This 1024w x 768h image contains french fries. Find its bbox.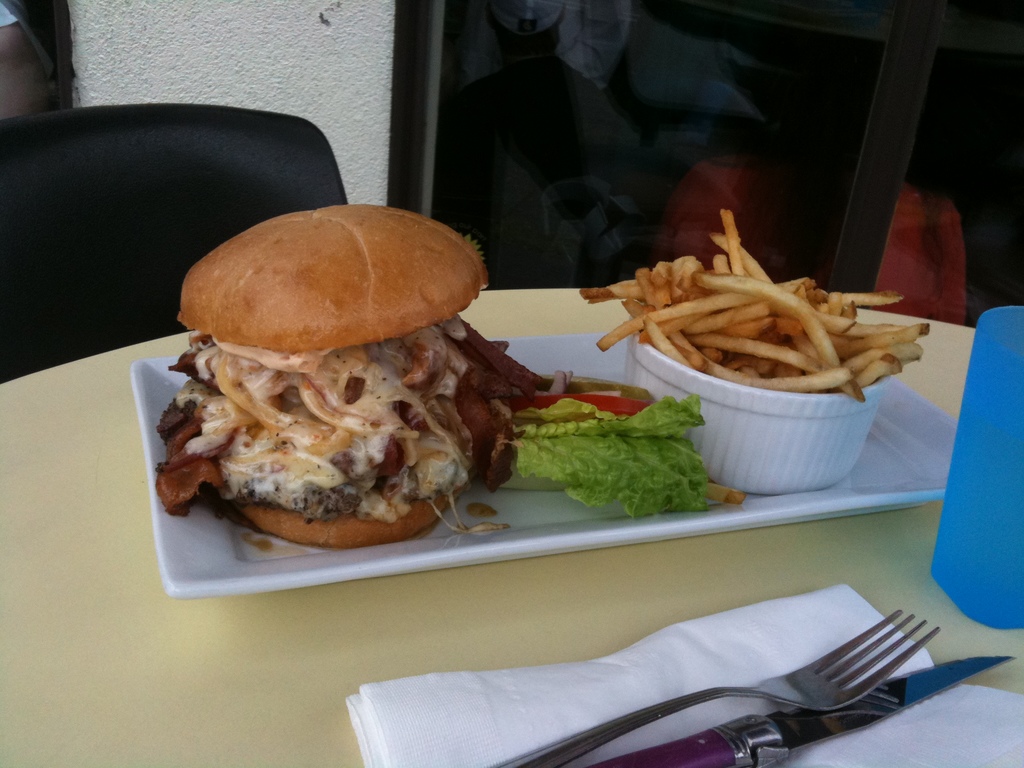
l=708, t=479, r=746, b=501.
